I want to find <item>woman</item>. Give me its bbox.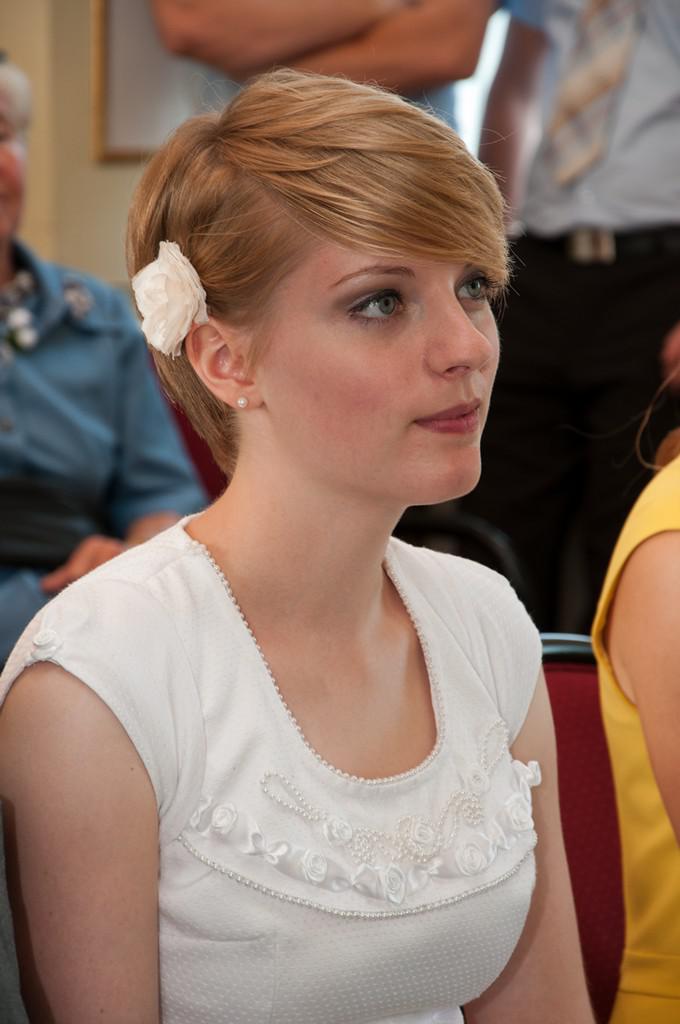
Rect(562, 320, 679, 1023).
